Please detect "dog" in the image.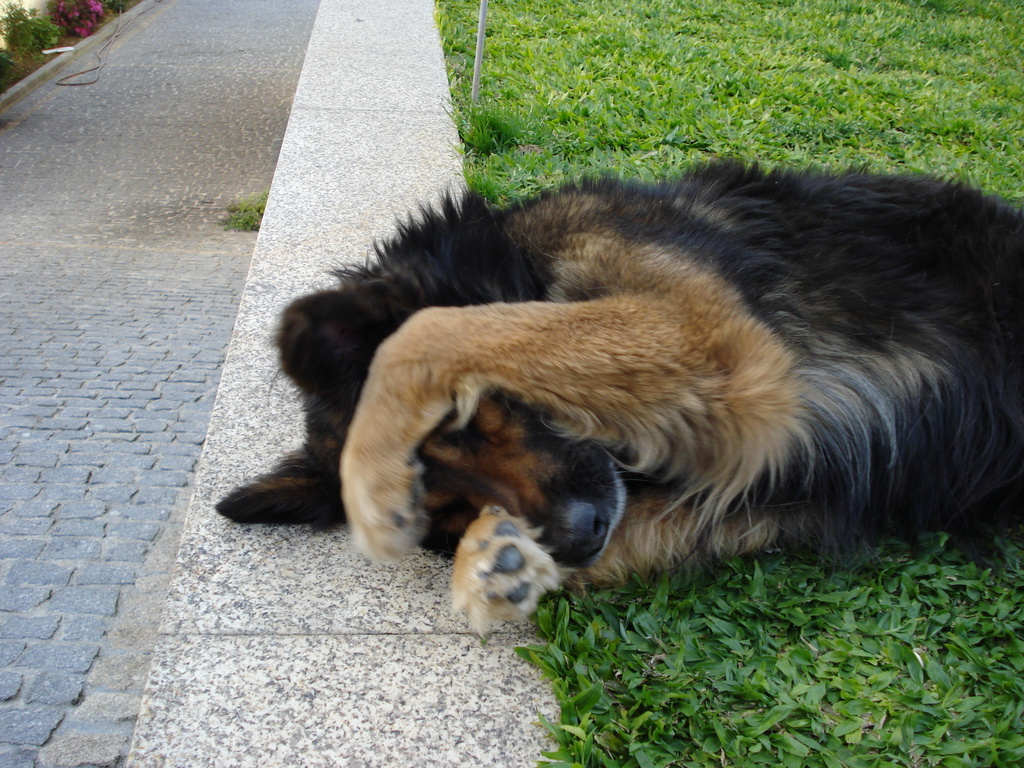
box(212, 154, 1023, 639).
